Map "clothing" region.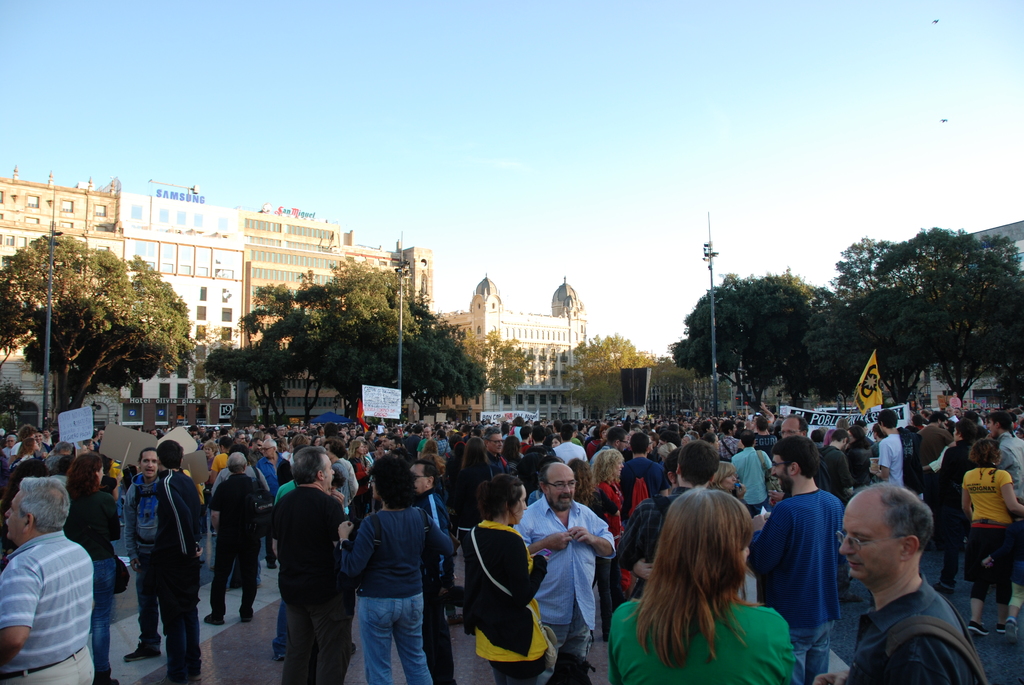
Mapped to rect(531, 473, 623, 672).
